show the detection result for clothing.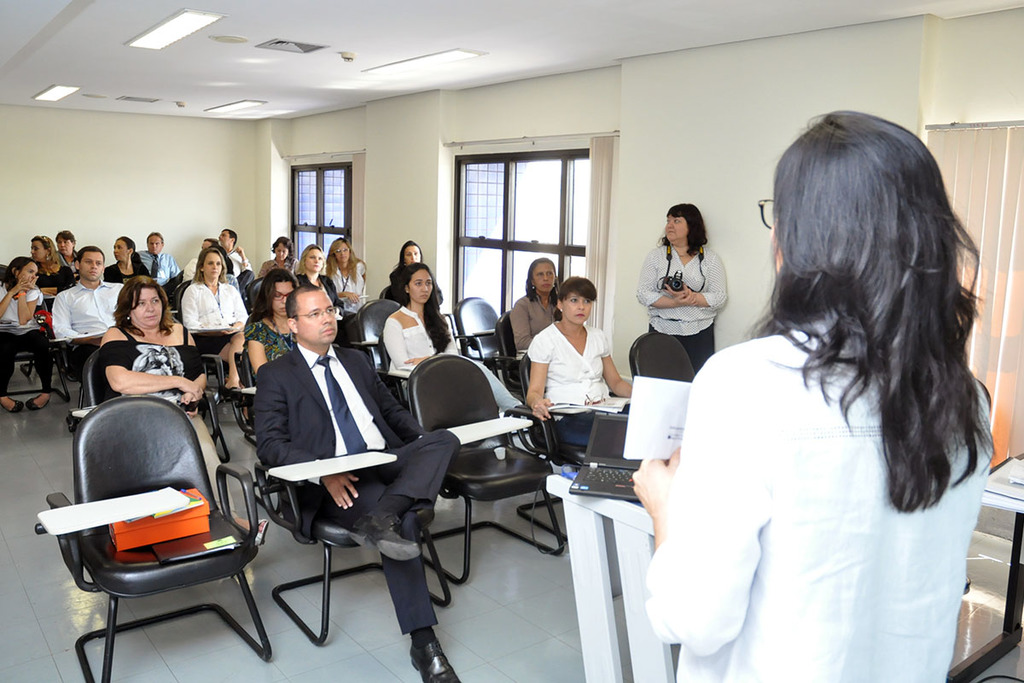
[left=0, top=286, right=44, bottom=352].
